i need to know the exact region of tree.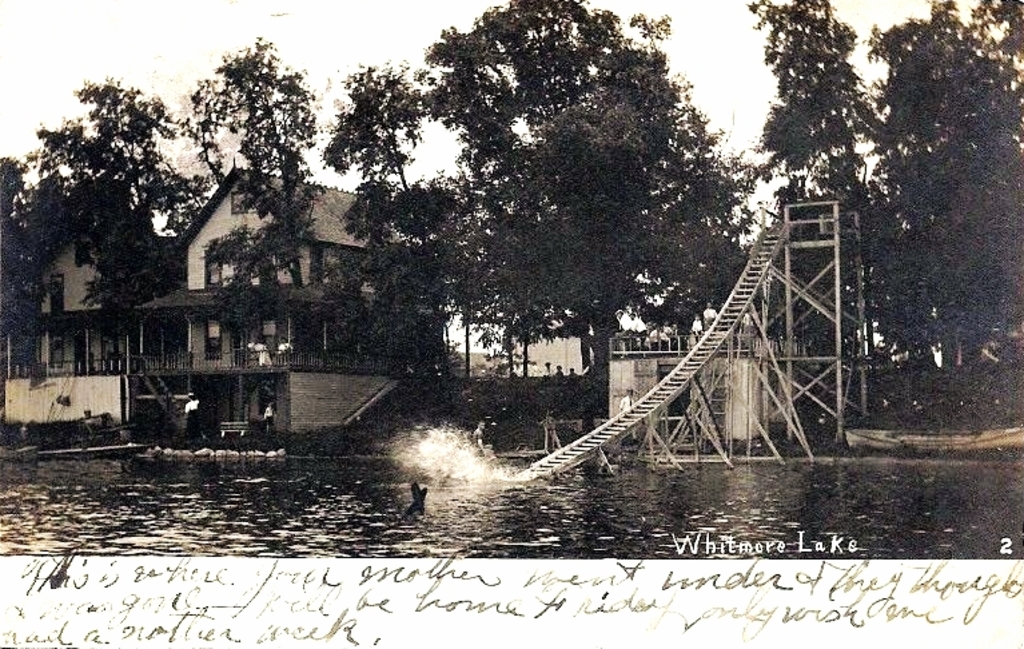
Region: [323,60,455,374].
